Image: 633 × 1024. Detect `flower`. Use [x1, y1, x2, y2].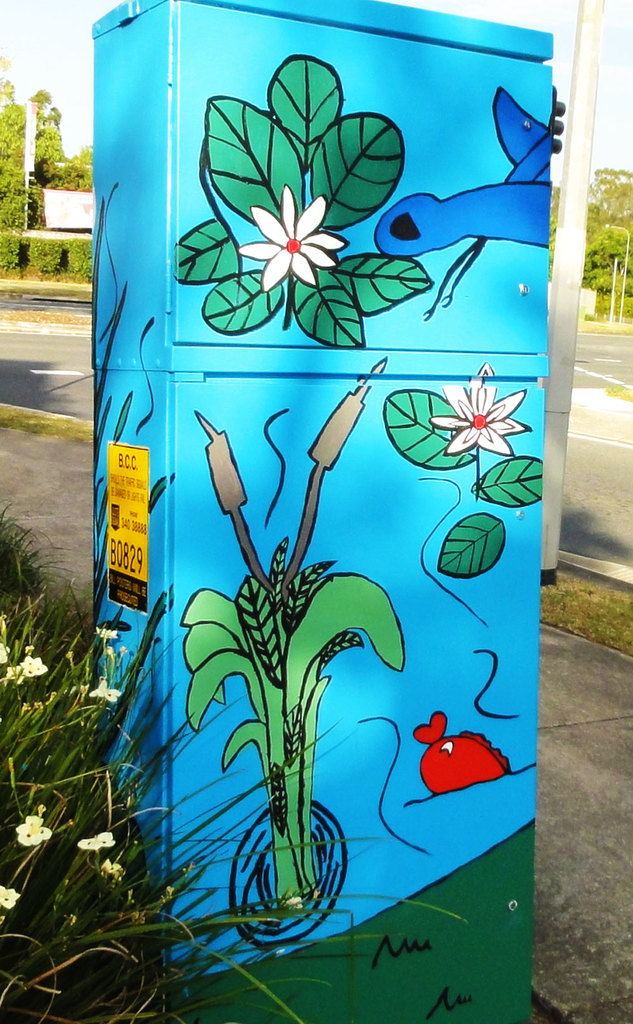
[289, 892, 306, 913].
